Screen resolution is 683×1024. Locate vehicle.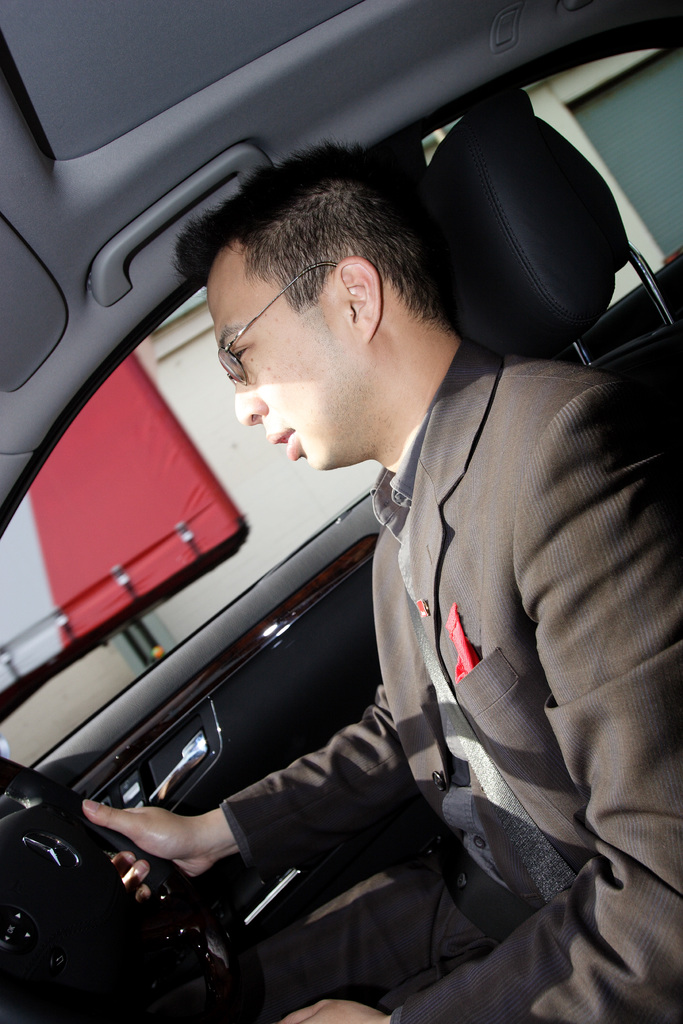
[0,0,682,1023].
